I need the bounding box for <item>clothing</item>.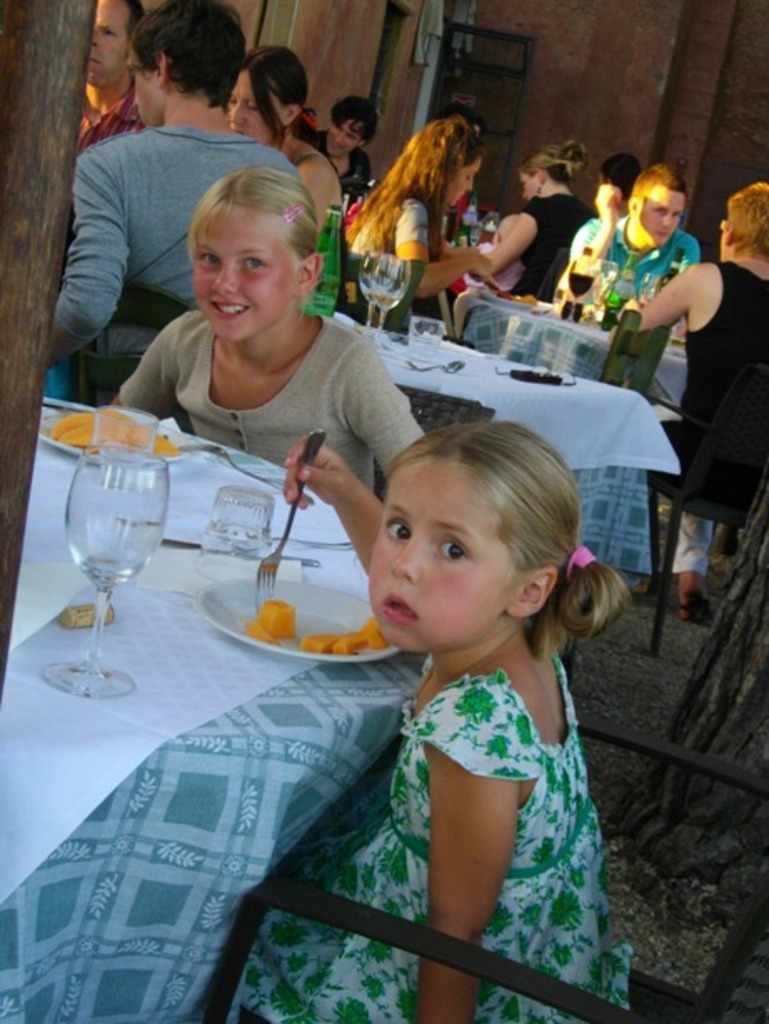
Here it is: x1=671, y1=253, x2=767, y2=575.
